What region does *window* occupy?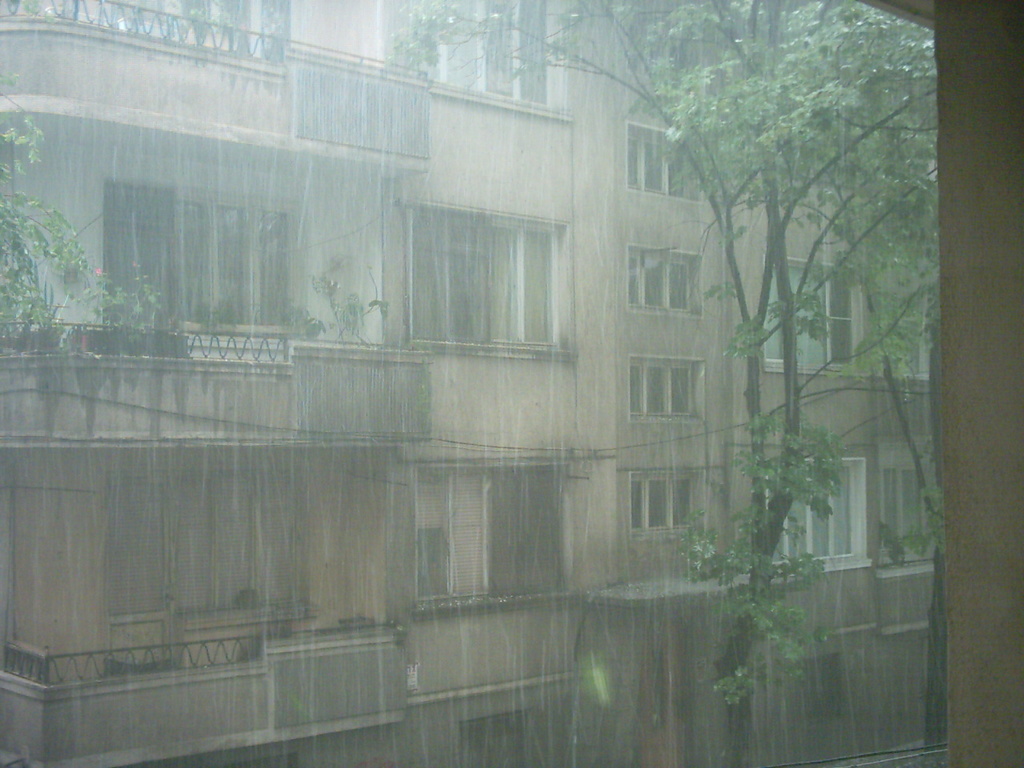
x1=400 y1=202 x2=570 y2=366.
